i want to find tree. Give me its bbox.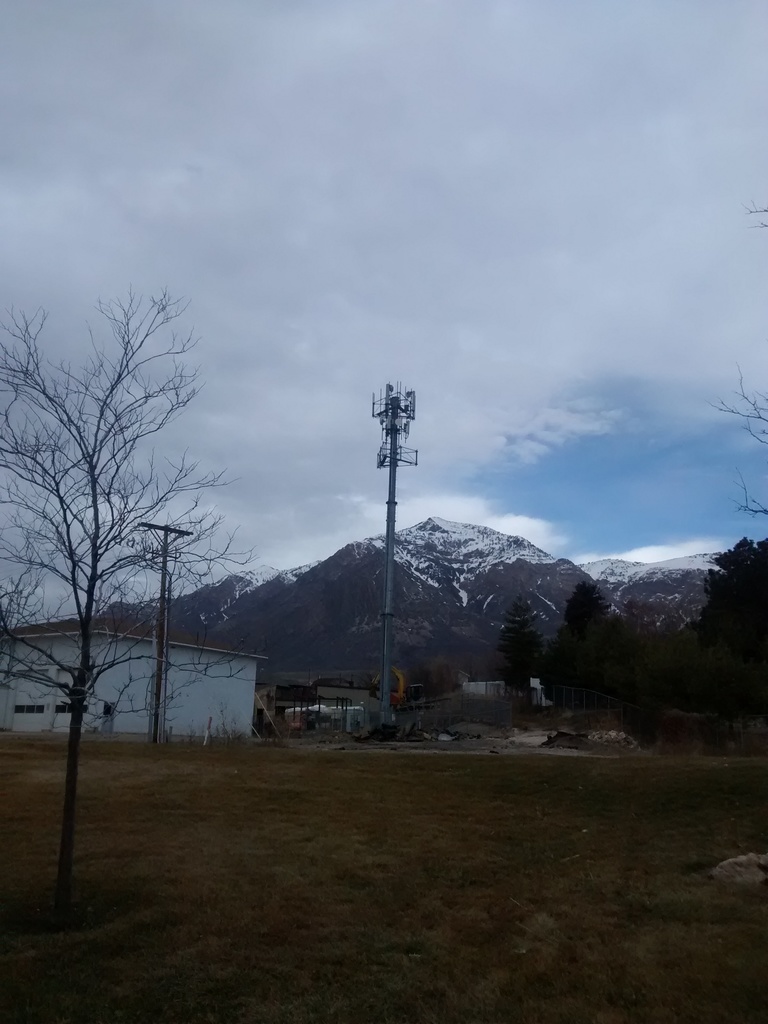
bbox=(493, 560, 550, 719).
